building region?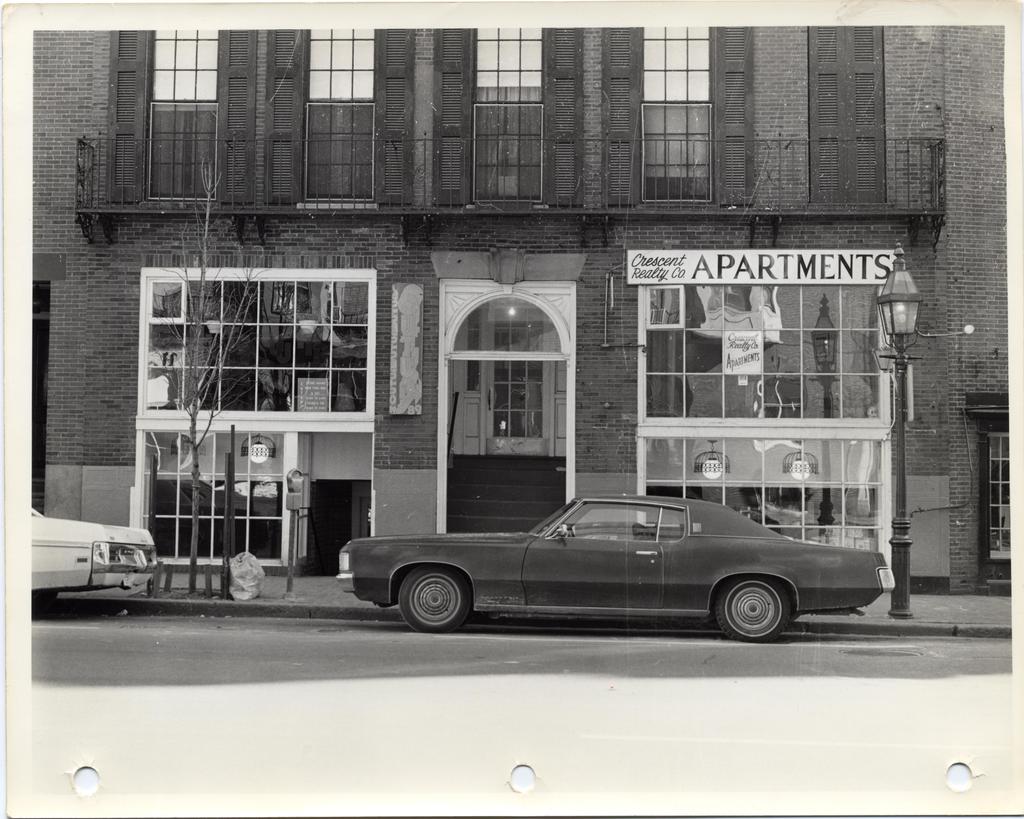
l=33, t=26, r=1009, b=592
